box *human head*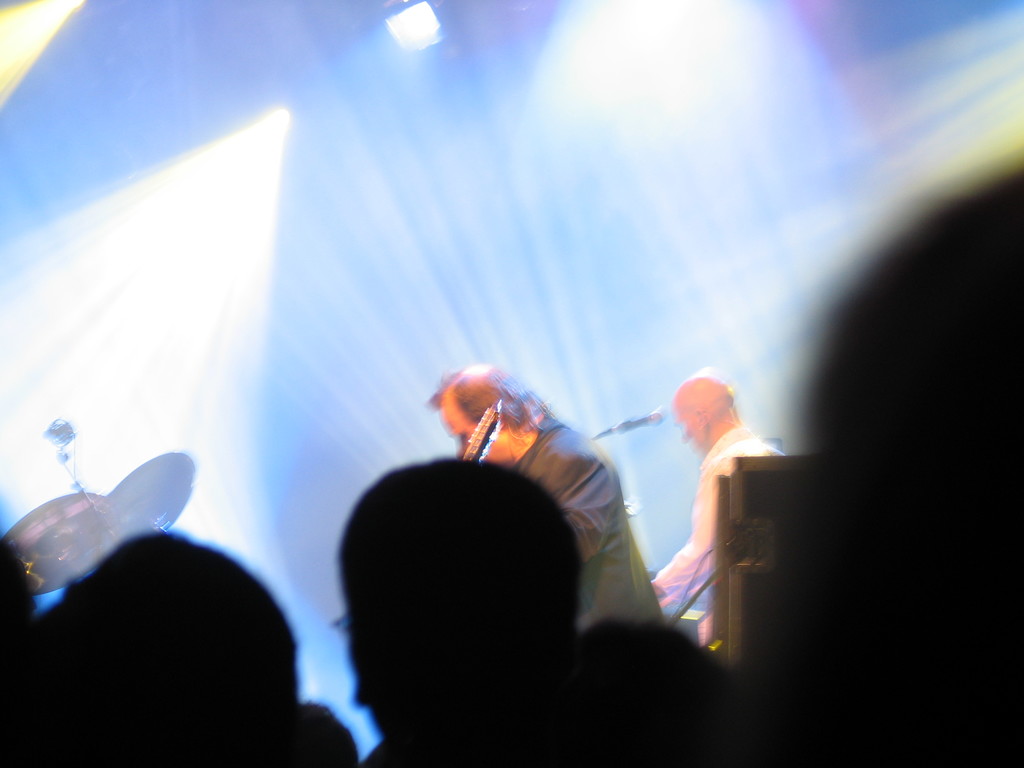
{"left": 38, "top": 531, "right": 297, "bottom": 767}
